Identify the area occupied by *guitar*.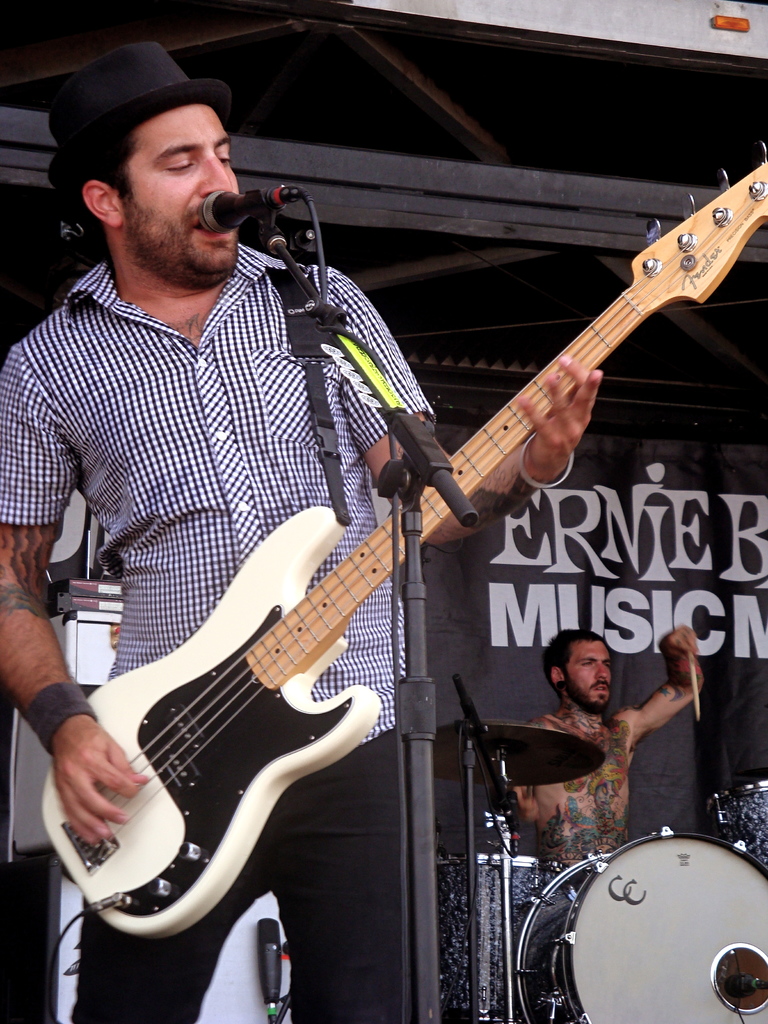
Area: bbox=(38, 144, 767, 940).
